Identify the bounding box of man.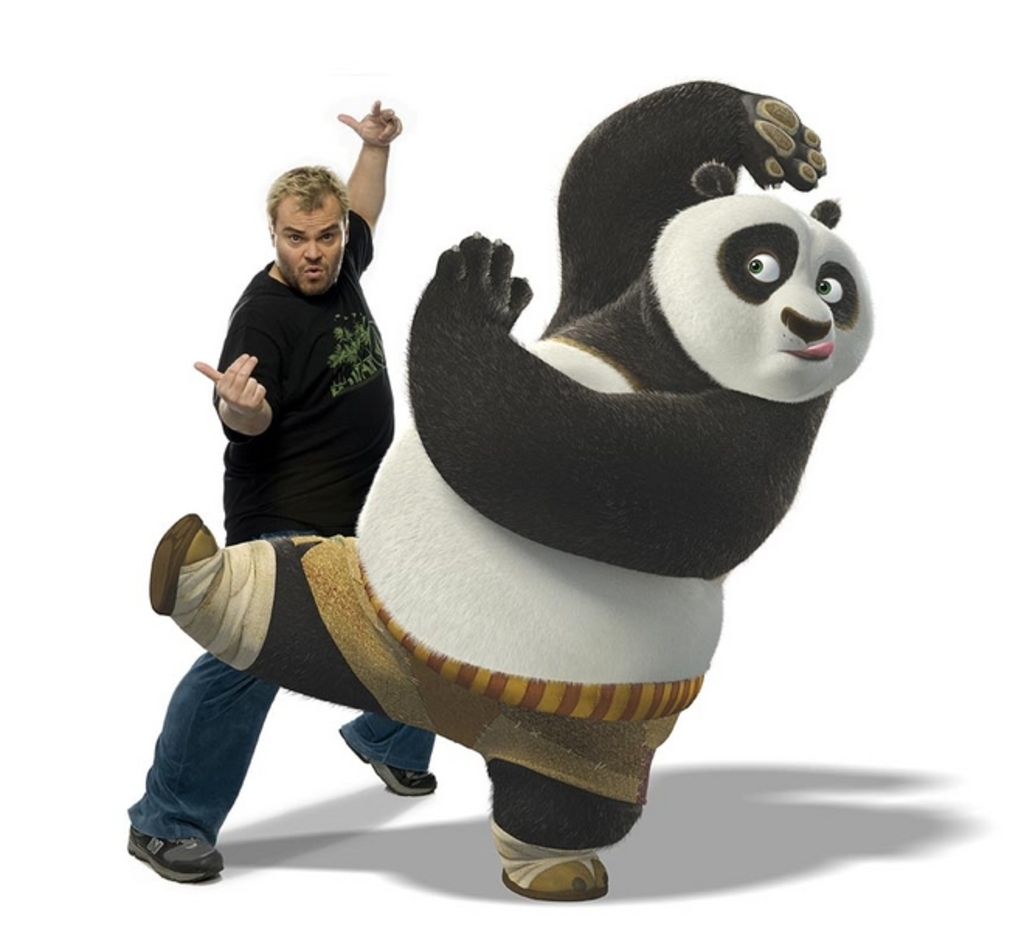
[115, 106, 434, 874].
